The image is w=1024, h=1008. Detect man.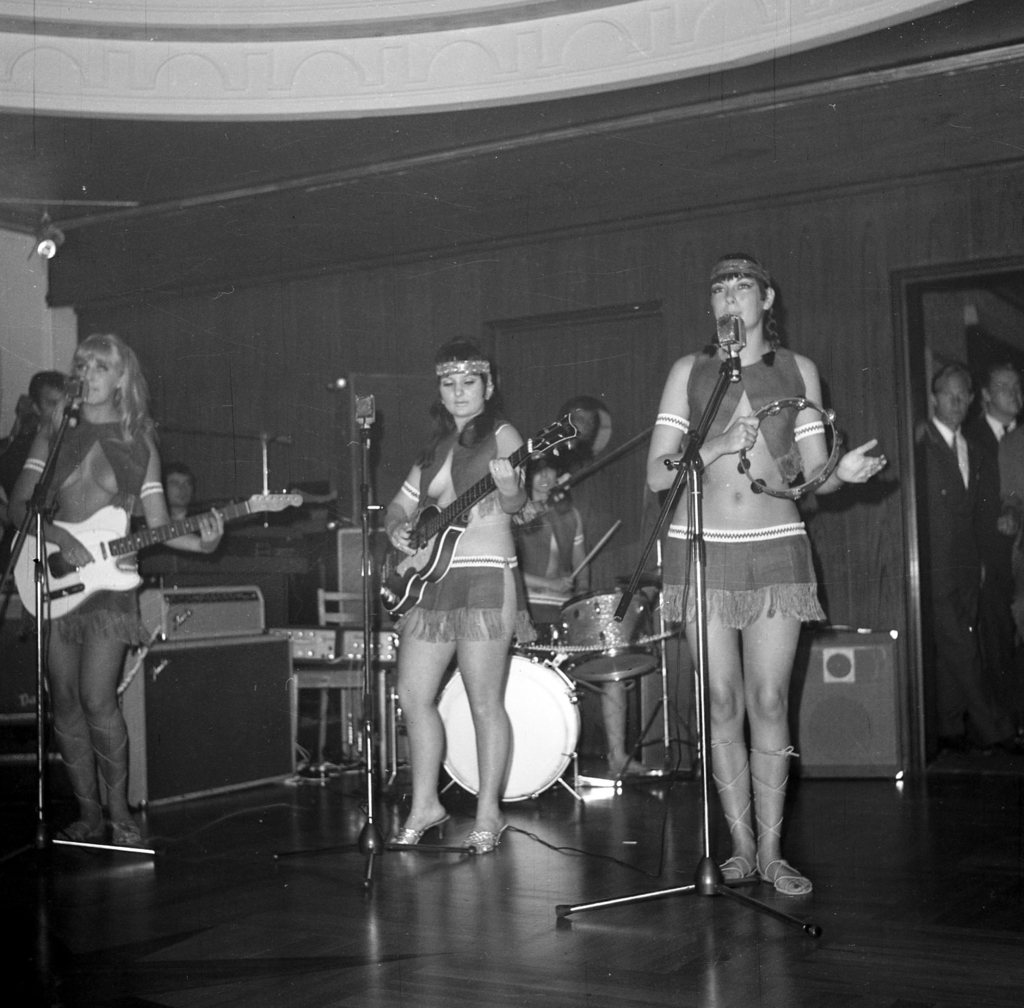
Detection: 977 368 1023 442.
